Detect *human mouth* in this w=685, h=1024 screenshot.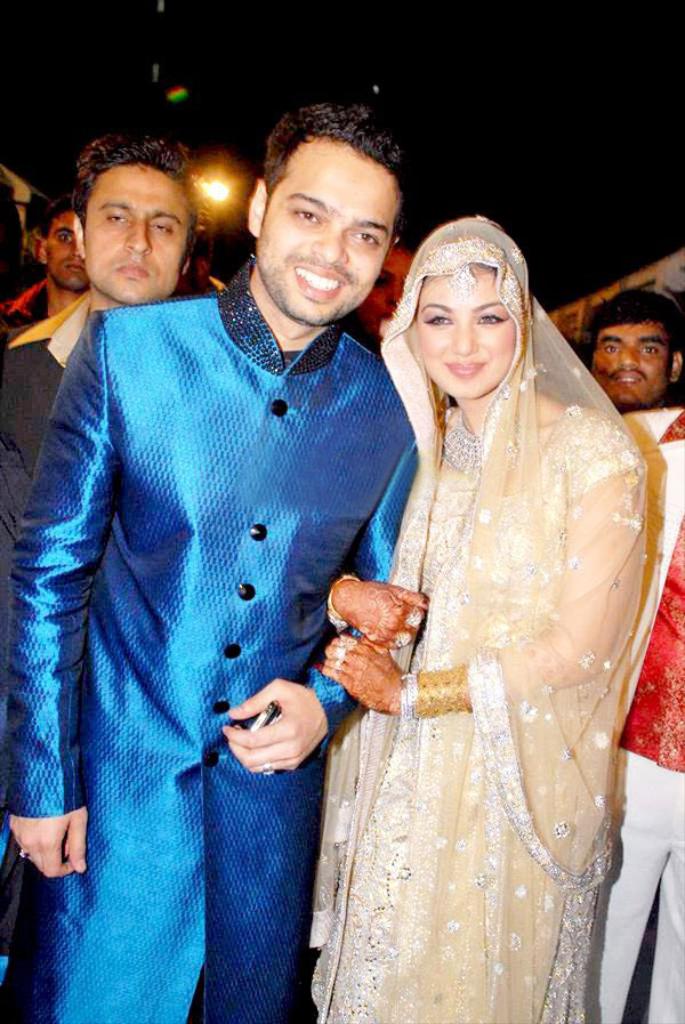
Detection: bbox=[284, 257, 347, 297].
